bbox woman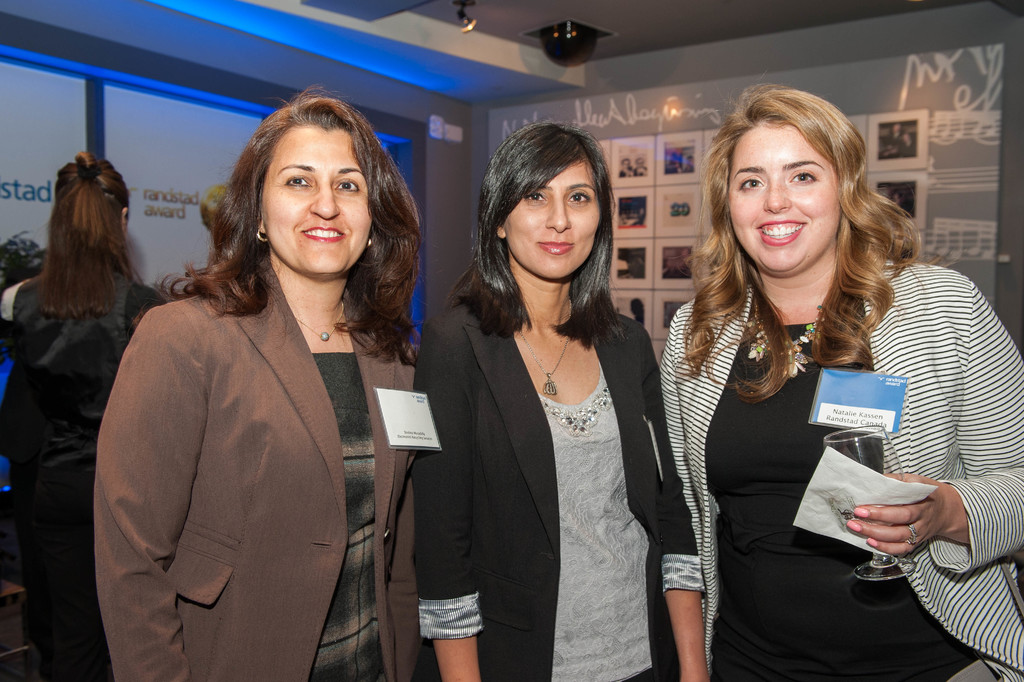
l=0, t=146, r=168, b=681
